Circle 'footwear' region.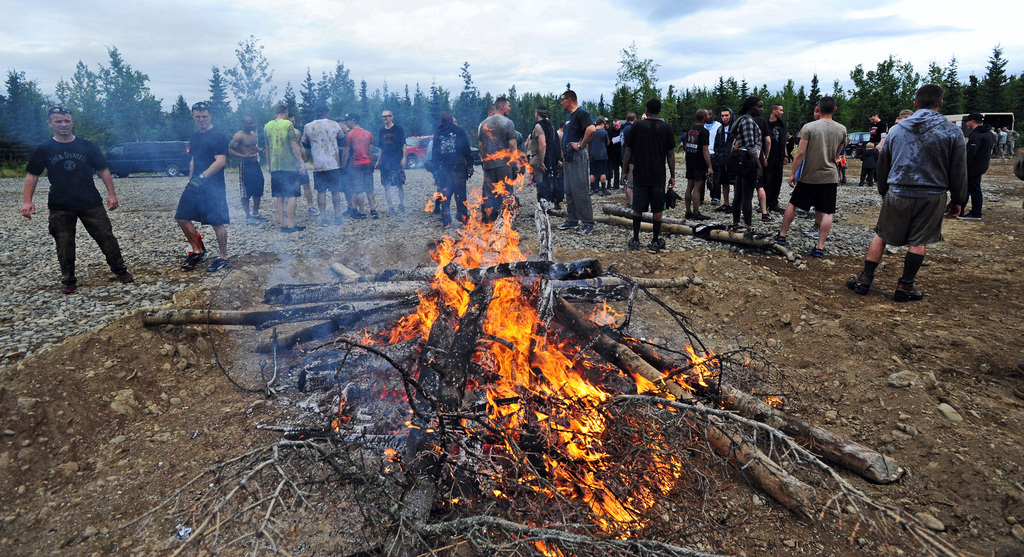
Region: region(286, 225, 307, 230).
